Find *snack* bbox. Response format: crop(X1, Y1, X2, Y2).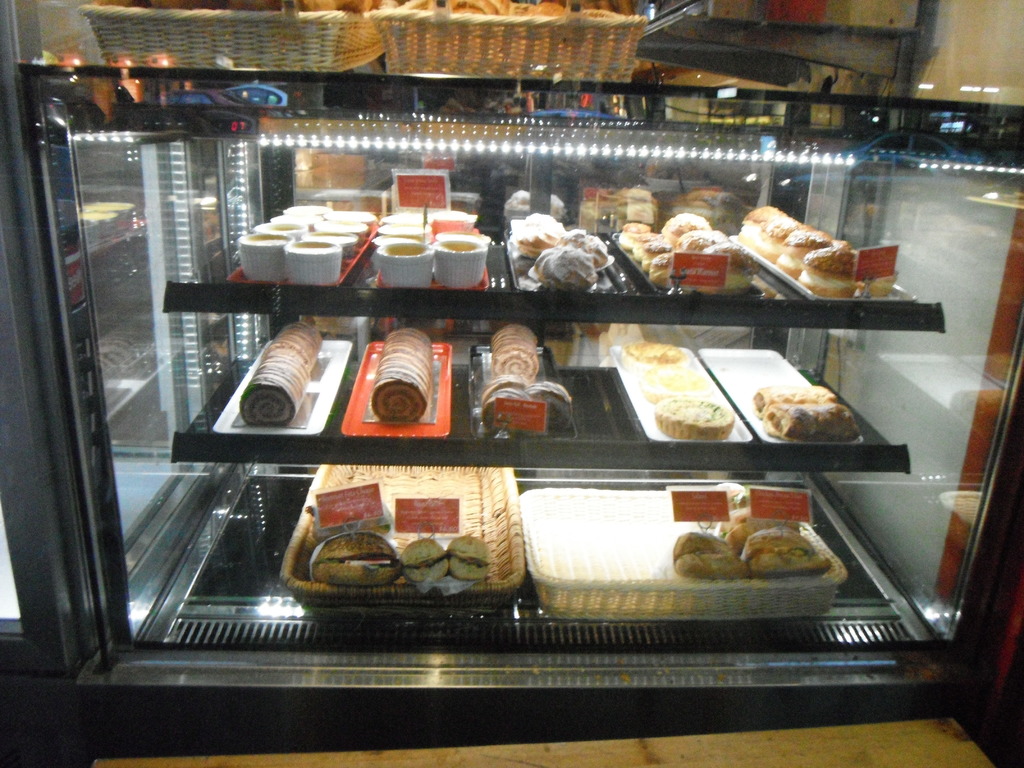
crop(653, 397, 738, 437).
